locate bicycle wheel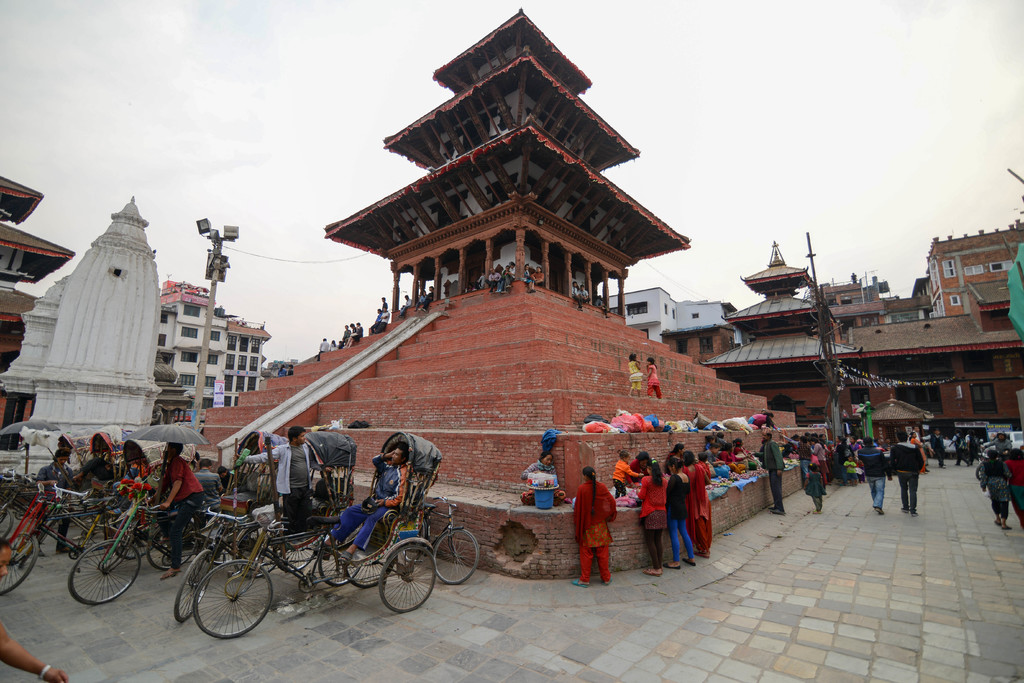
[x1=177, y1=553, x2=268, y2=646]
